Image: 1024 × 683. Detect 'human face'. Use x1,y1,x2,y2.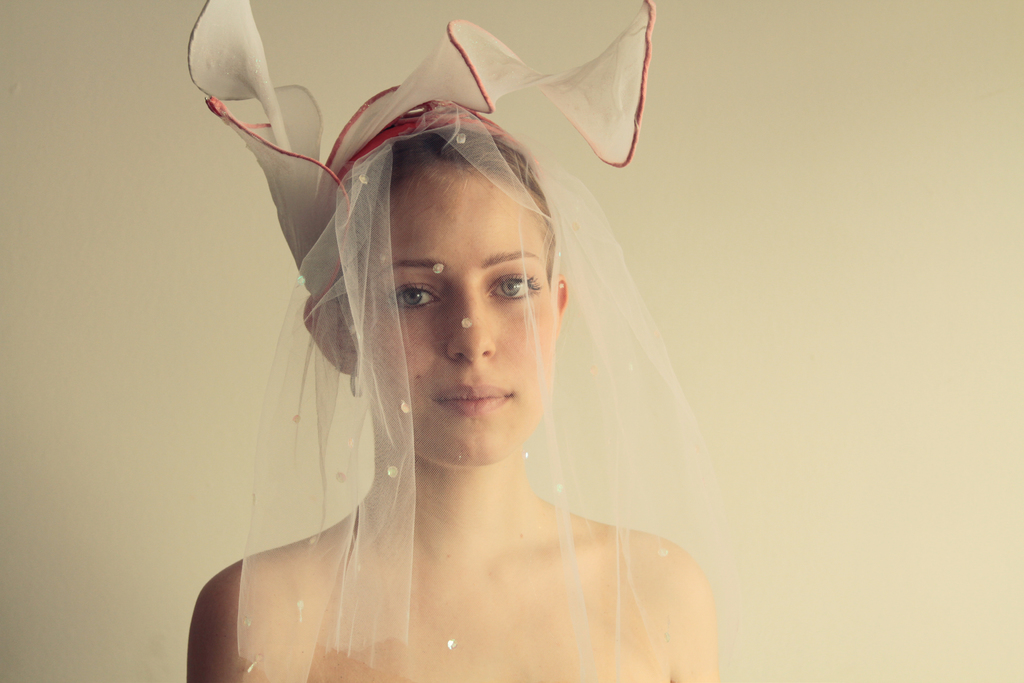
366,158,563,475.
